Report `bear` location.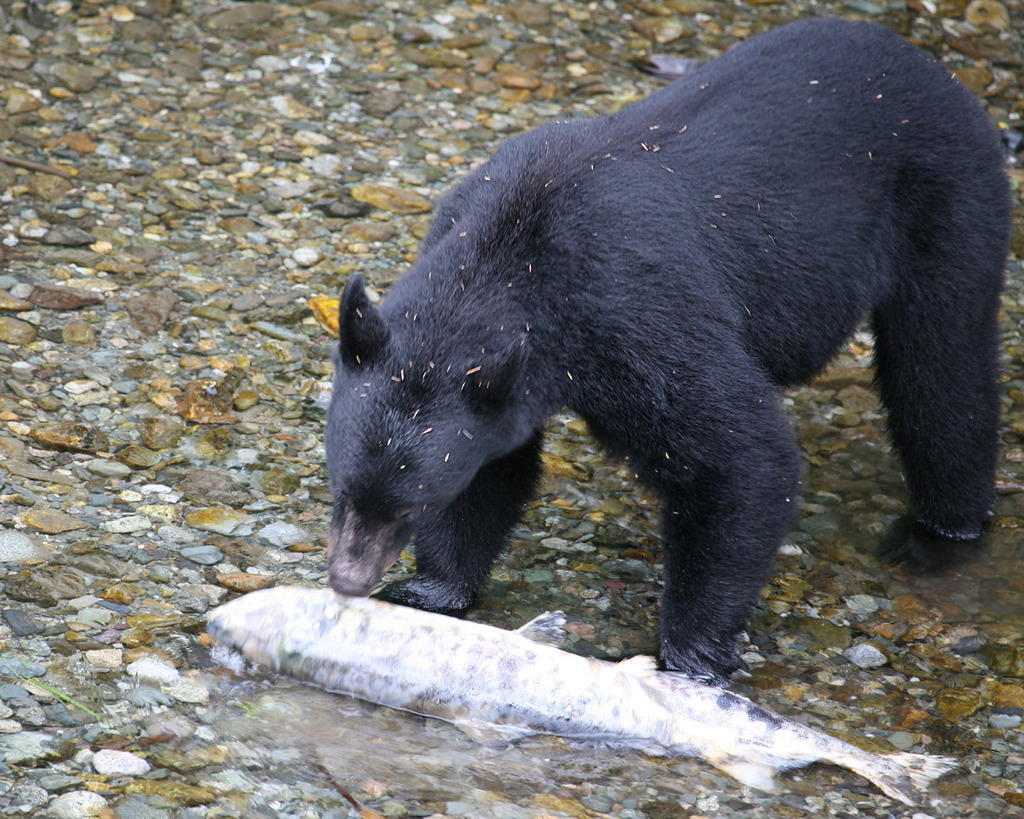
Report: select_region(321, 14, 1015, 691).
